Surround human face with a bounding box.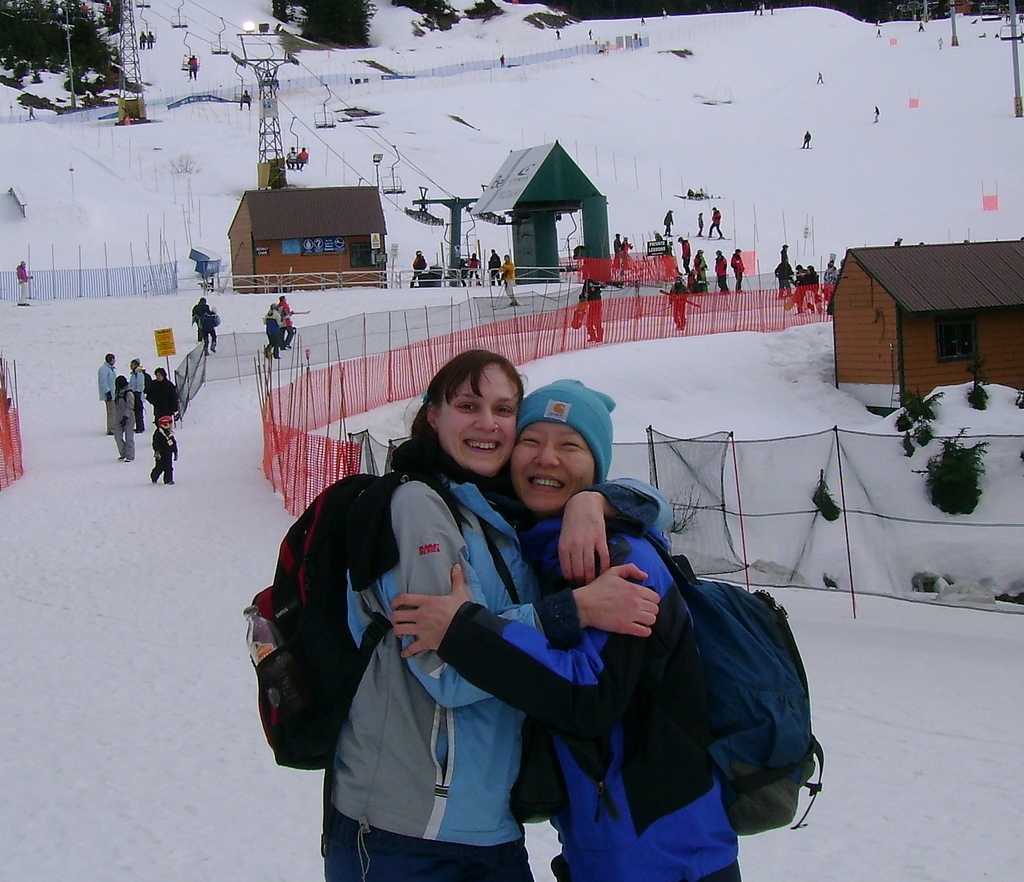
{"x1": 505, "y1": 422, "x2": 603, "y2": 514}.
